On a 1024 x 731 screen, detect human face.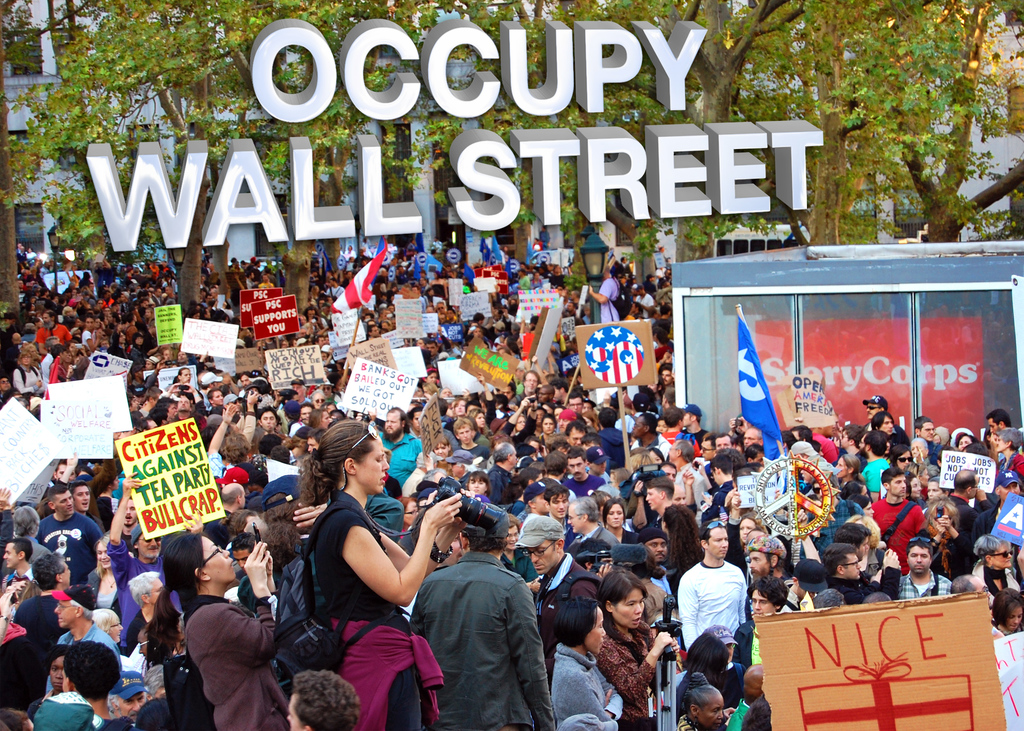
select_region(322, 407, 331, 428).
